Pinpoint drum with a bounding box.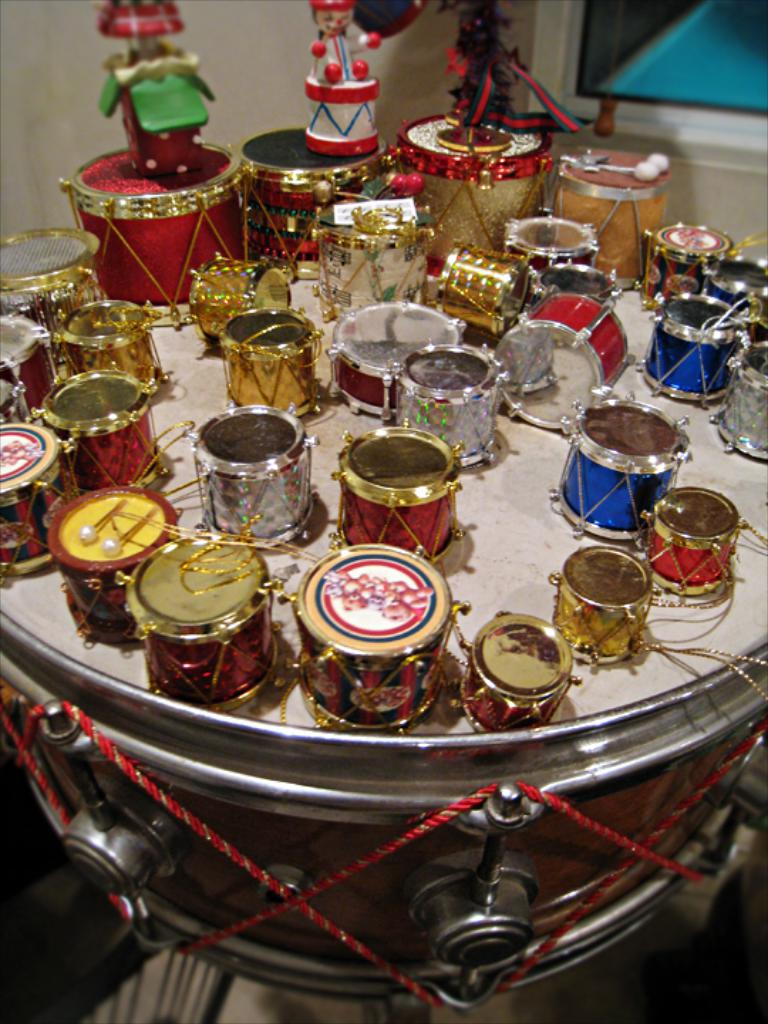
pyautogui.locateOnScreen(0, 317, 55, 418).
